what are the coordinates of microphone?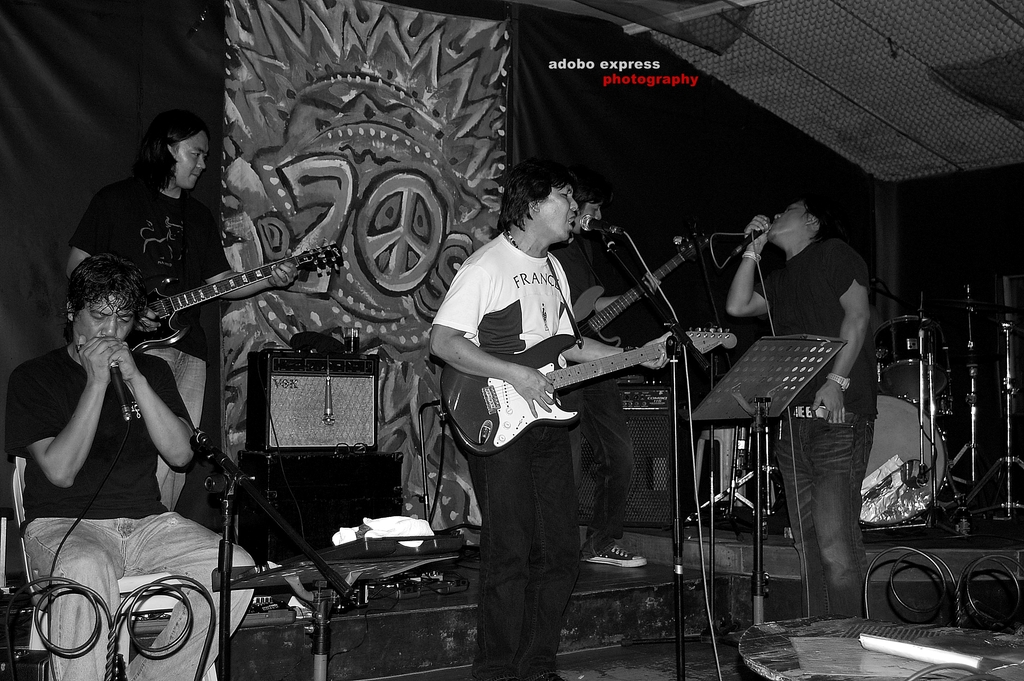
box(733, 216, 779, 256).
